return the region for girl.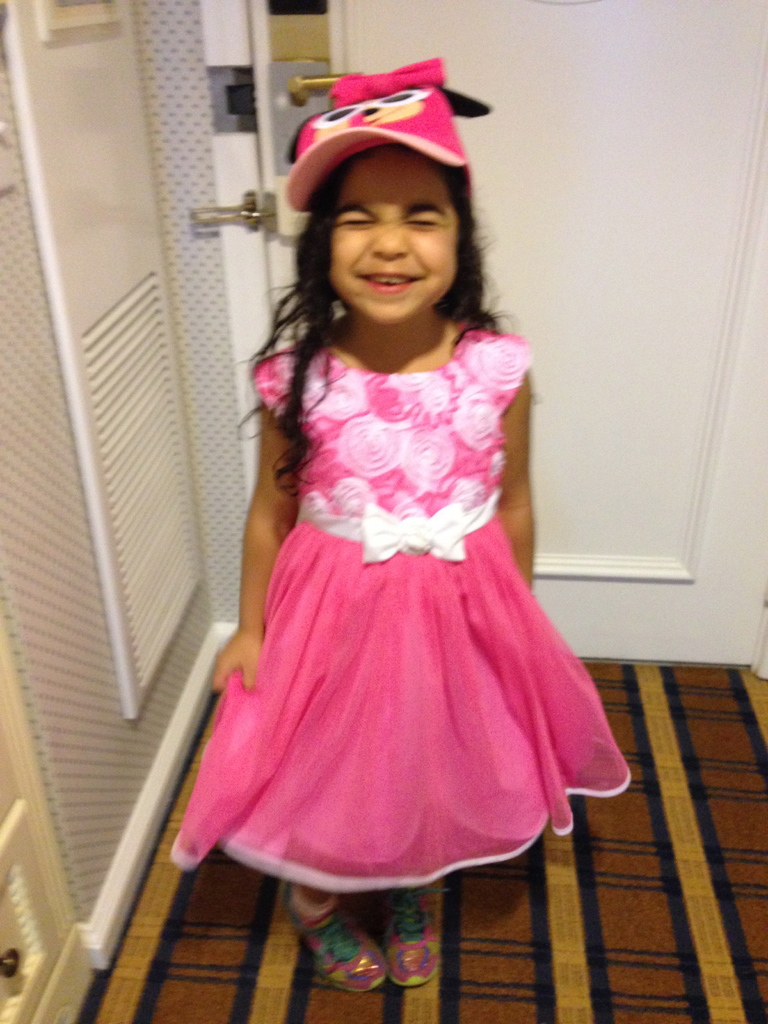
[left=173, top=55, right=632, bottom=994].
